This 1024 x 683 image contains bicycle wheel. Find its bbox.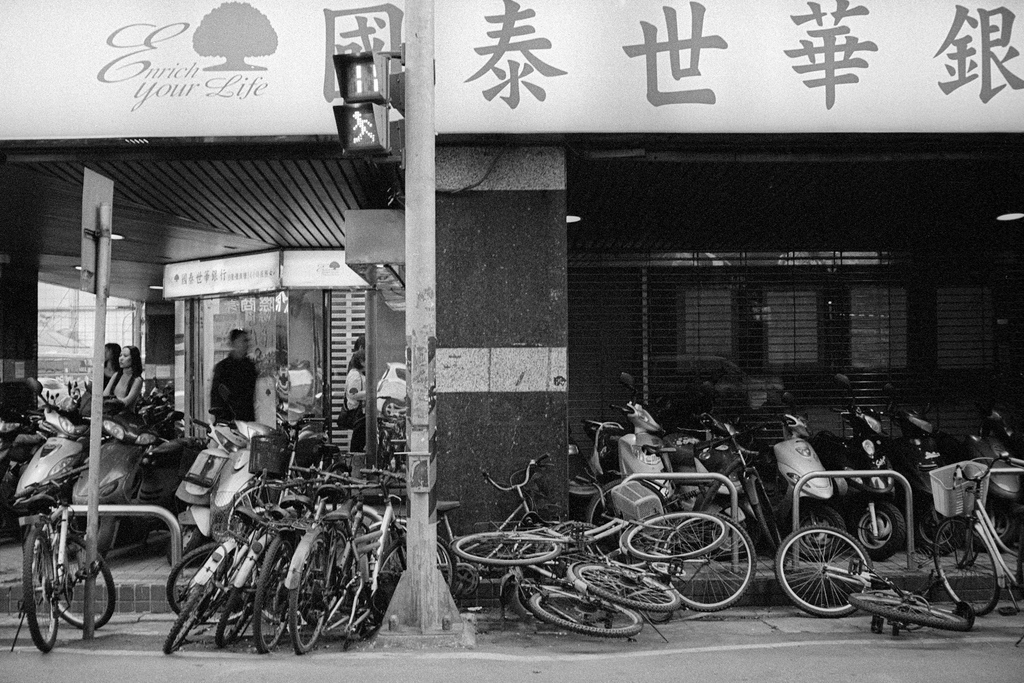
rect(527, 583, 642, 634).
